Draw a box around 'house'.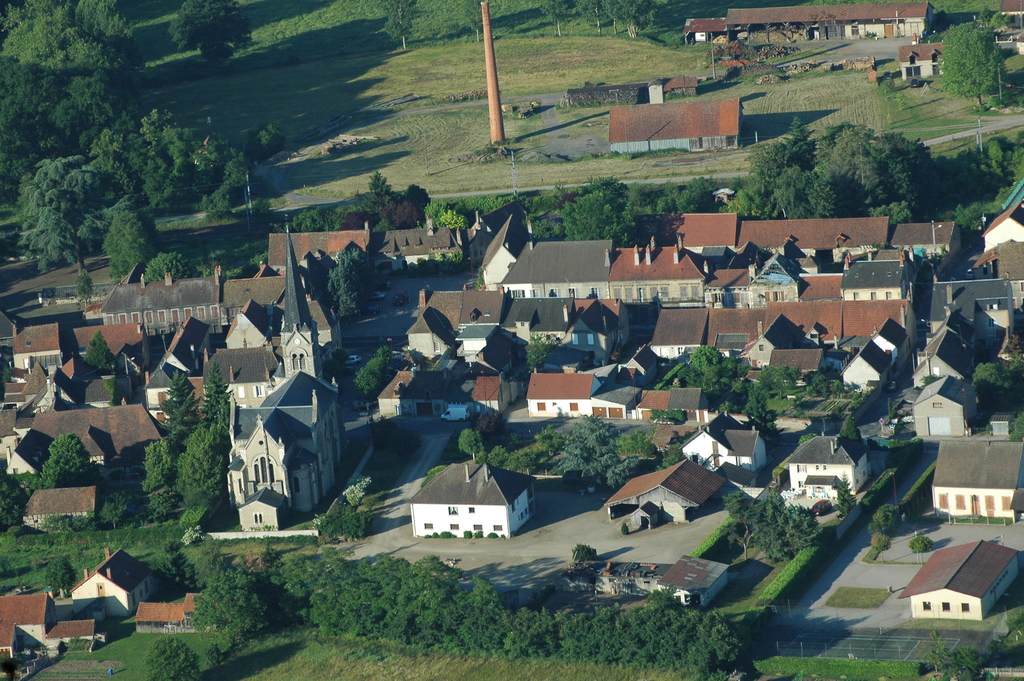
locate(917, 324, 972, 386).
